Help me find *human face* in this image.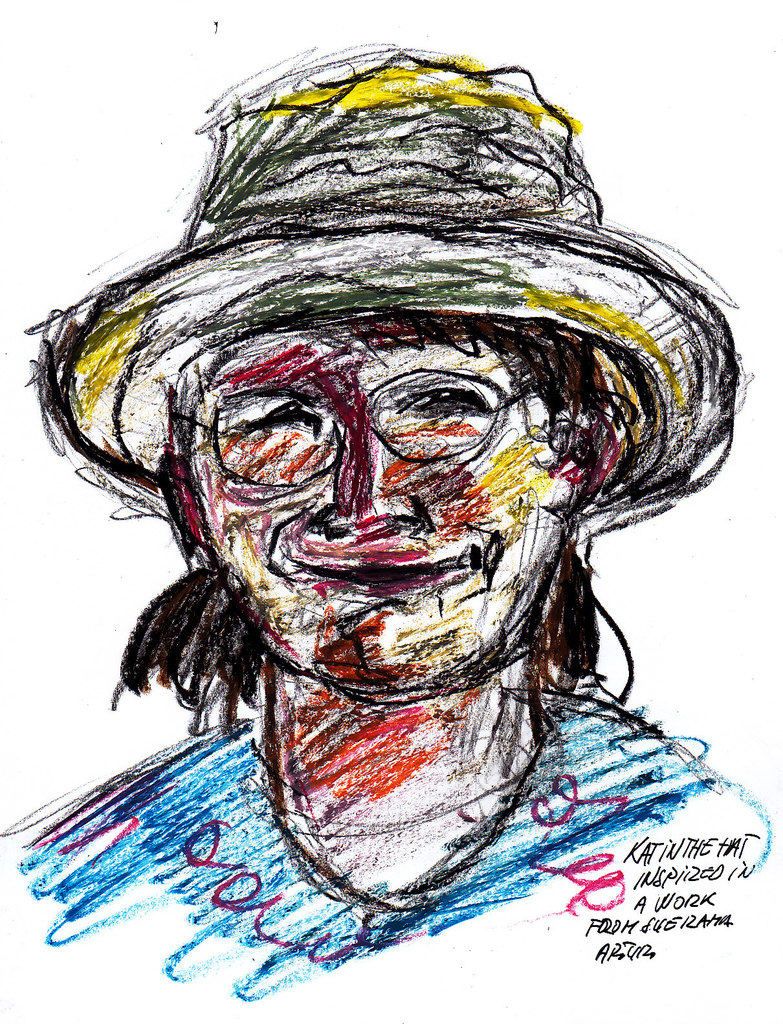
Found it: (193, 280, 619, 706).
